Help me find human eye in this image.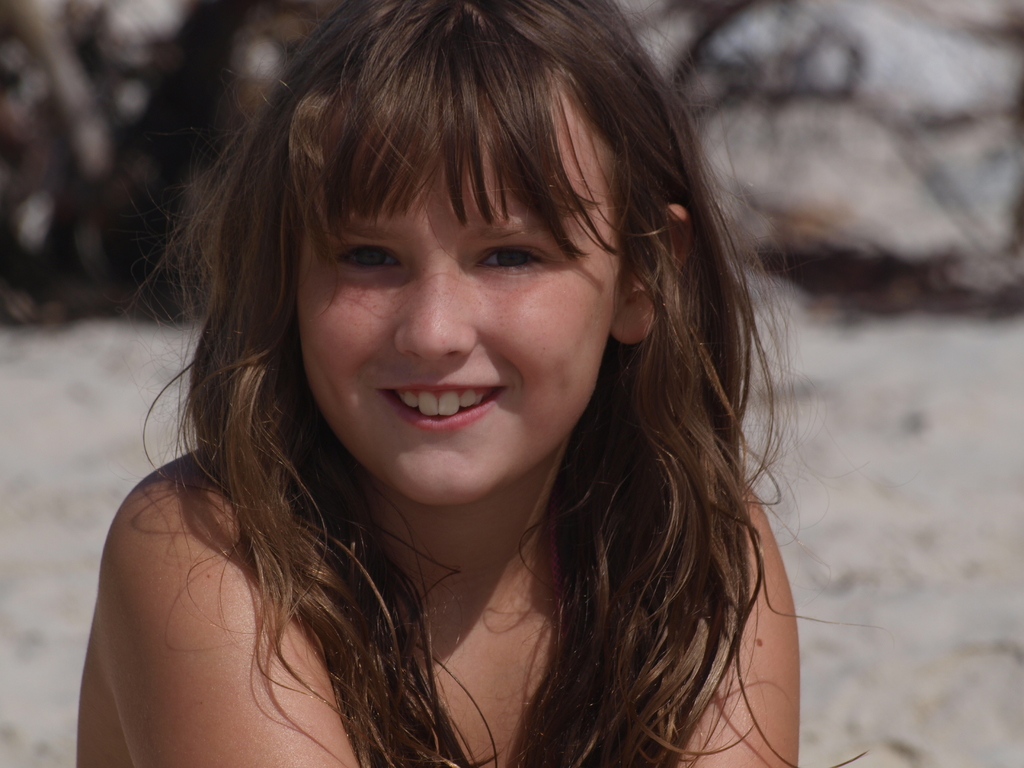
Found it: bbox=[466, 241, 557, 278].
